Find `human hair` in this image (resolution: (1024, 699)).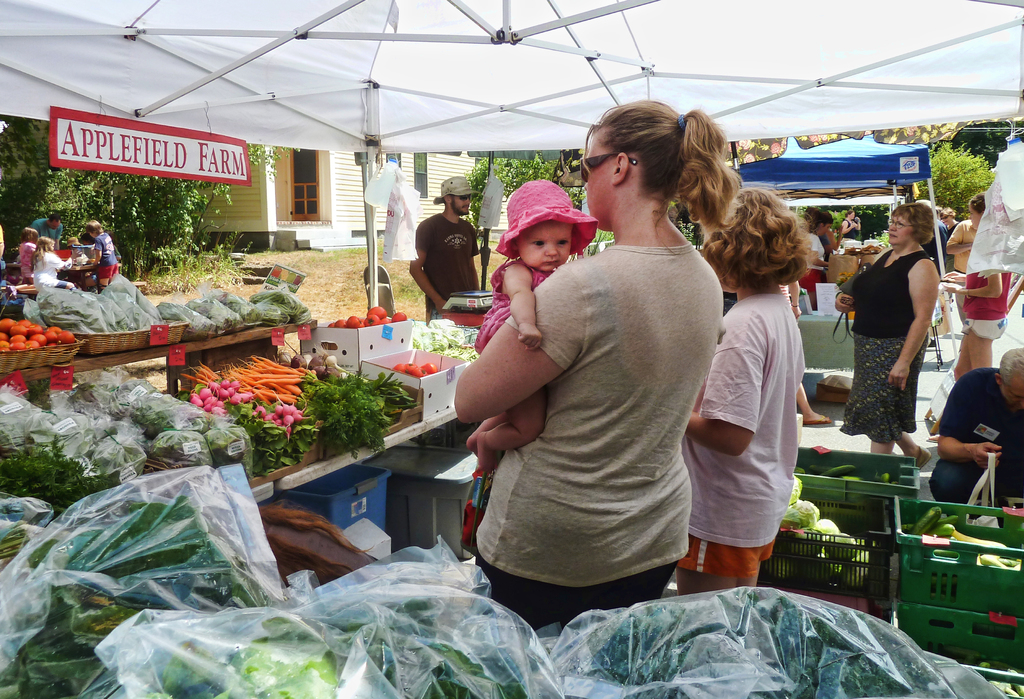
x1=992 y1=348 x2=1023 y2=389.
